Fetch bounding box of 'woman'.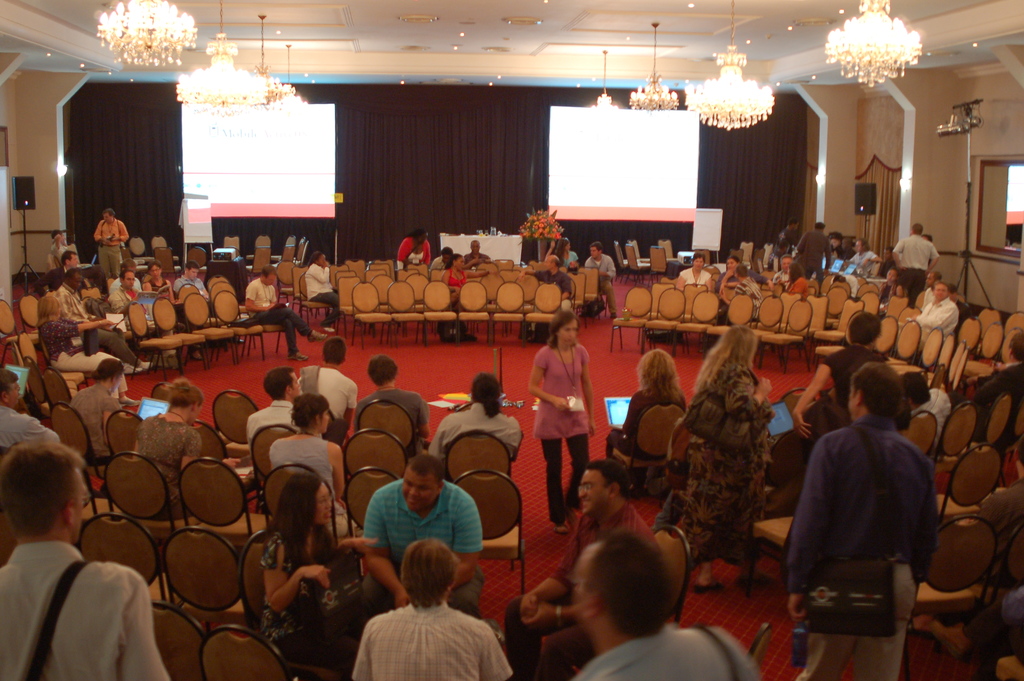
Bbox: {"x1": 36, "y1": 293, "x2": 157, "y2": 377}.
